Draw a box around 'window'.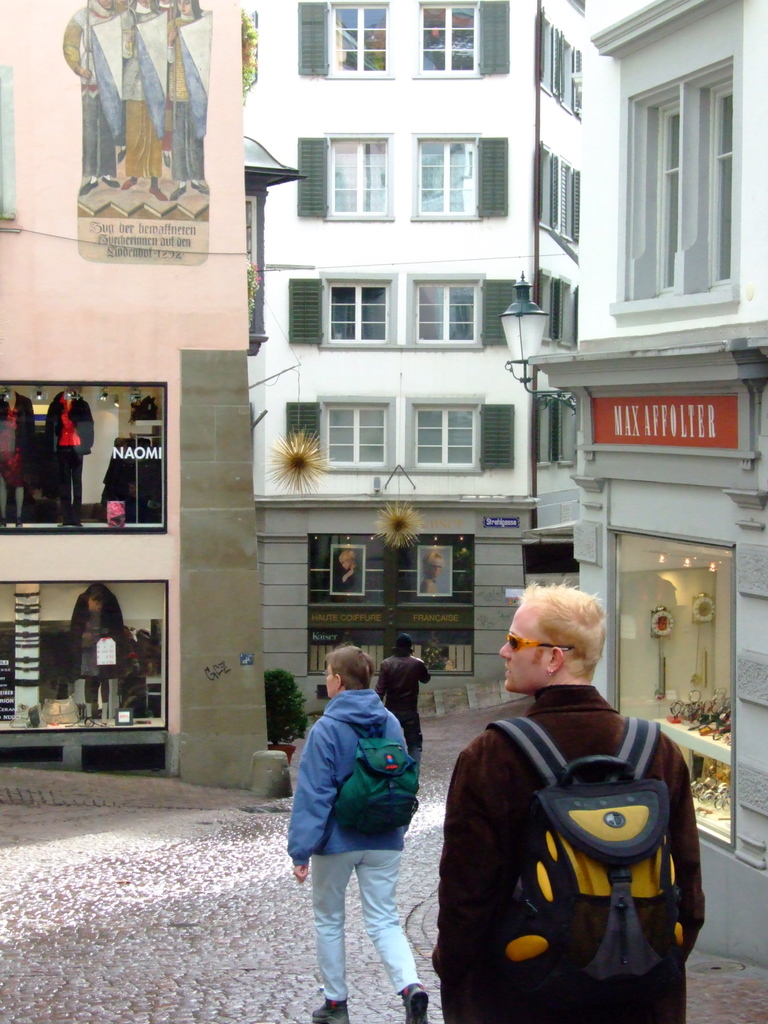
locate(548, 398, 562, 461).
